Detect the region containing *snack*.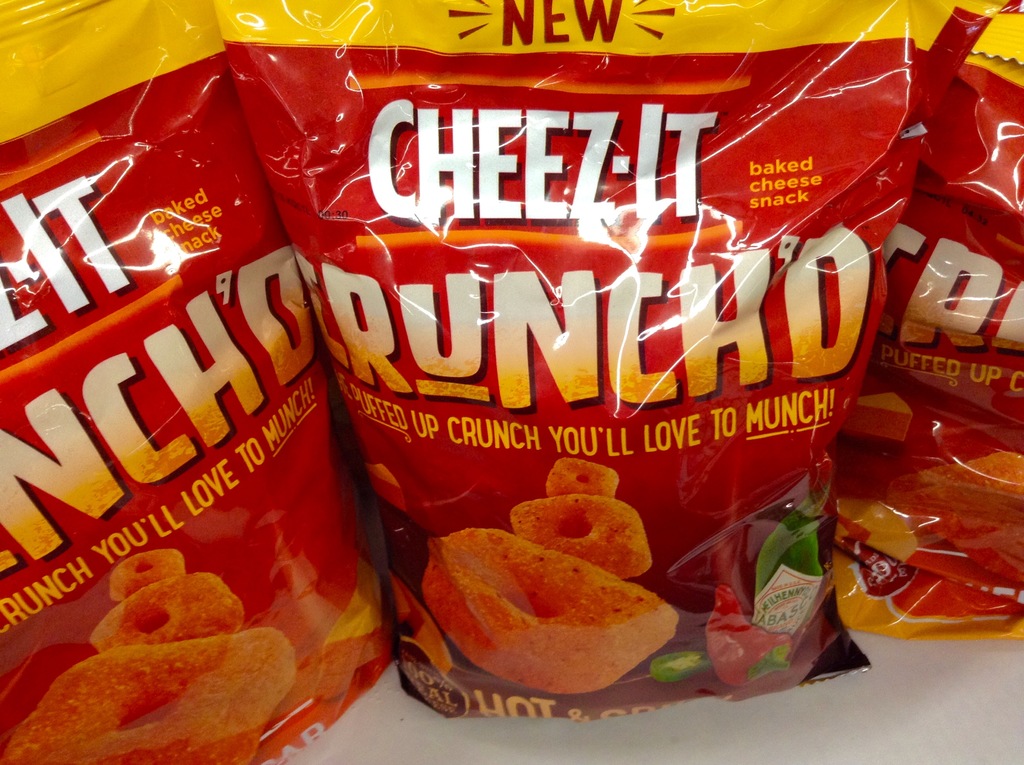
box=[422, 524, 679, 691].
